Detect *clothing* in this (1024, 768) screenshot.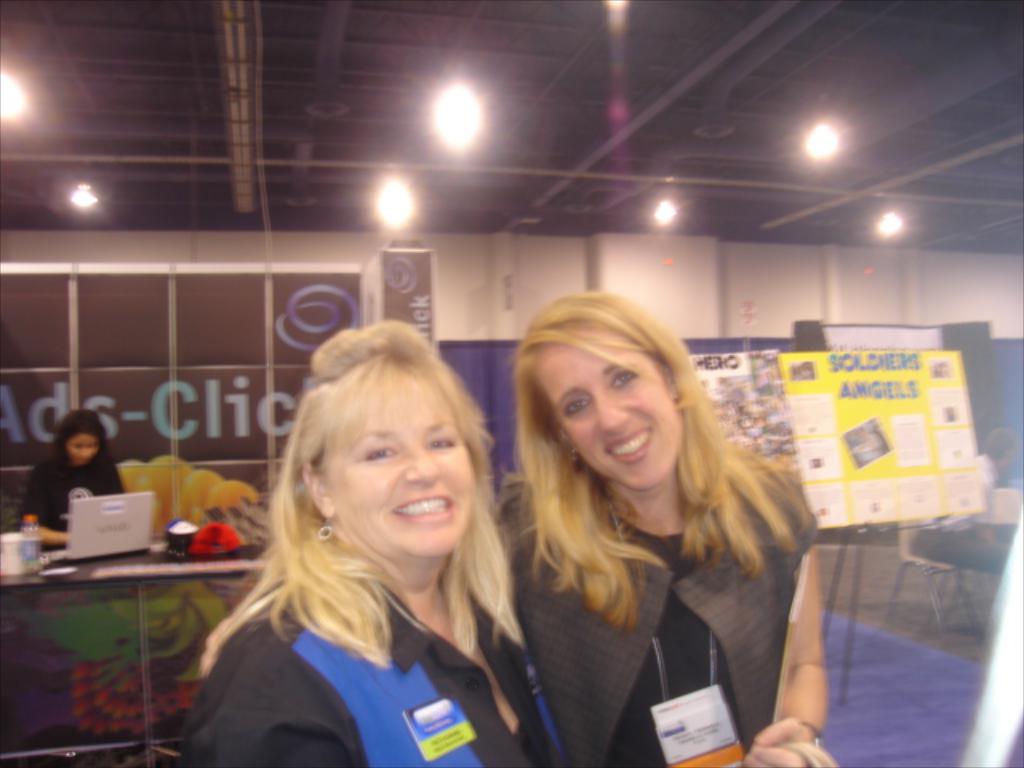
Detection: 507/453/814/766.
